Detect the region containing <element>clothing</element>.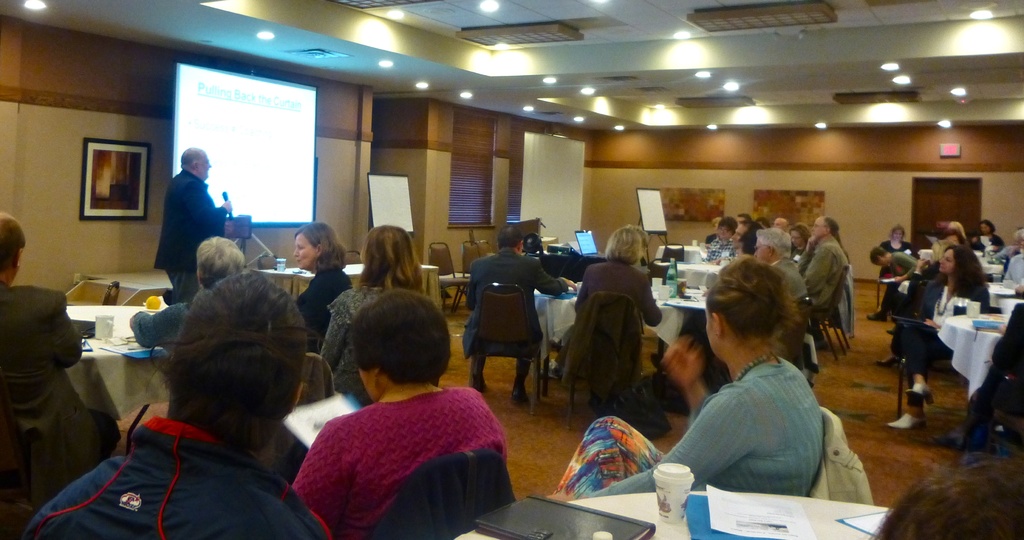
(x1=767, y1=260, x2=803, y2=310).
